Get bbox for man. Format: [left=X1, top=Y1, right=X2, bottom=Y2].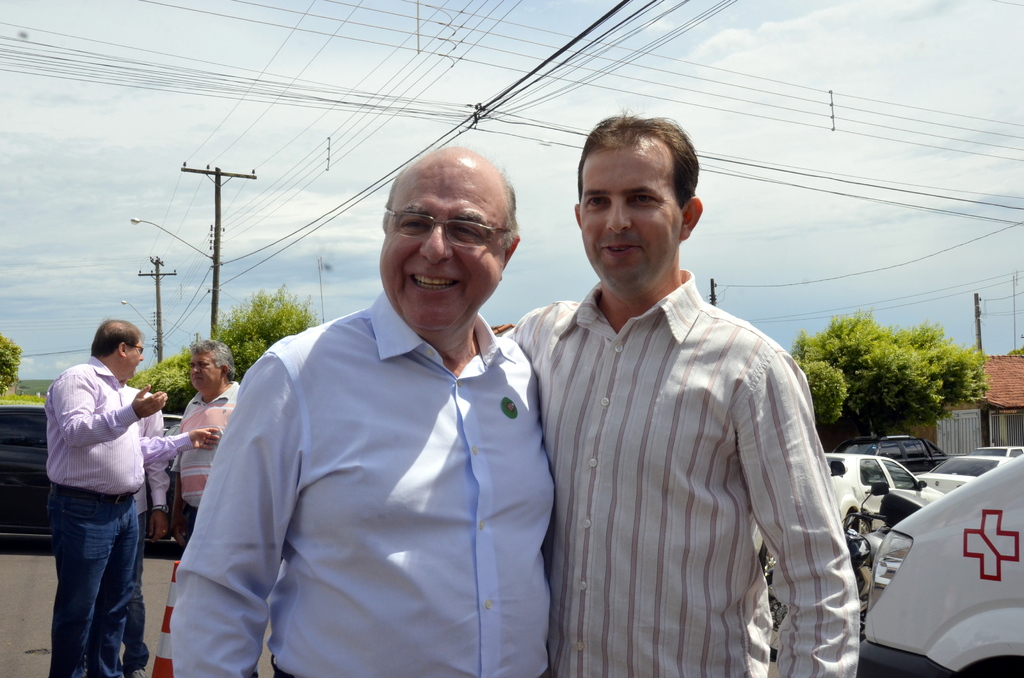
[left=498, top=105, right=864, bottom=677].
